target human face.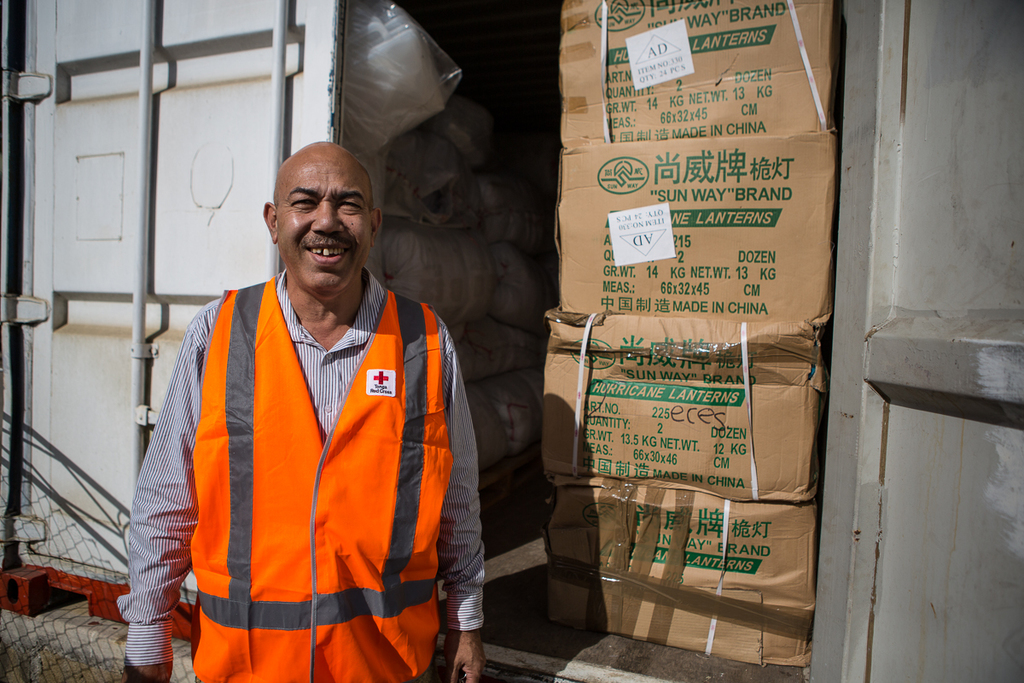
Target region: left=282, top=158, right=371, bottom=288.
